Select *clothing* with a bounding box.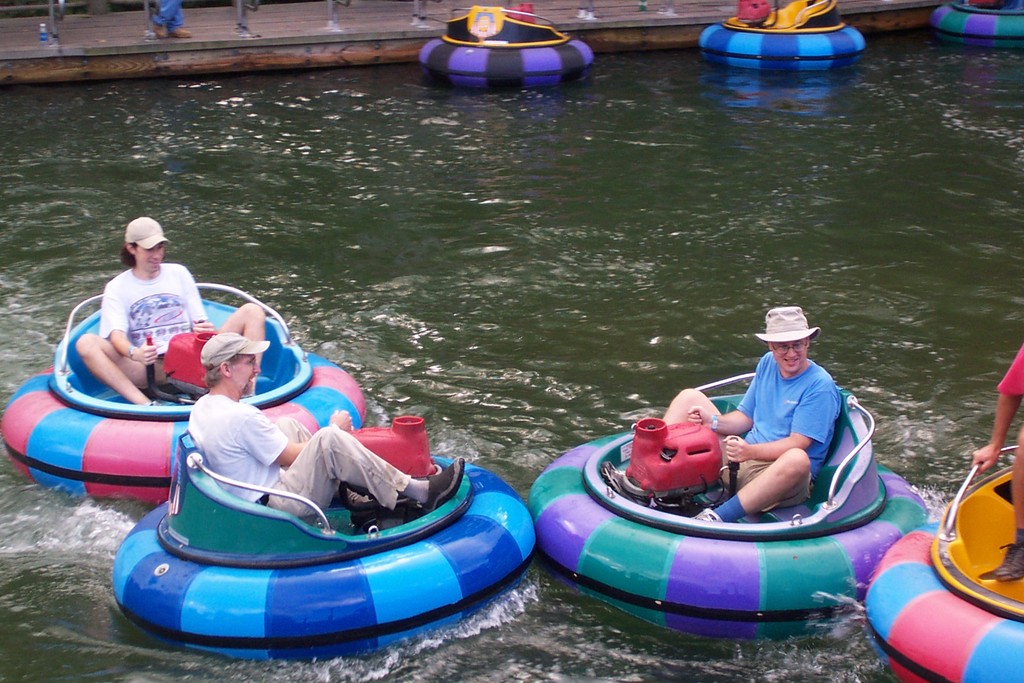
pyautogui.locateOnScreen(191, 391, 410, 520).
